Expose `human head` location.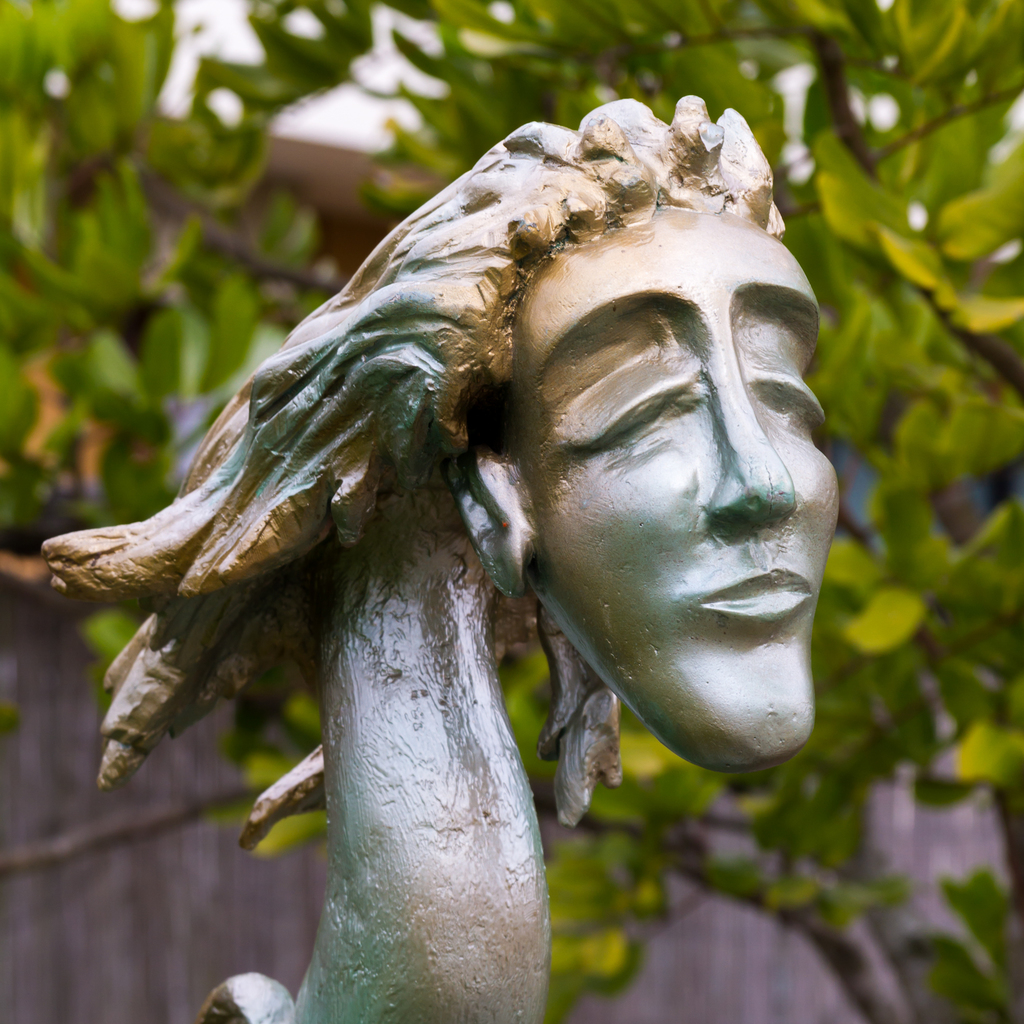
Exposed at (439,143,826,783).
